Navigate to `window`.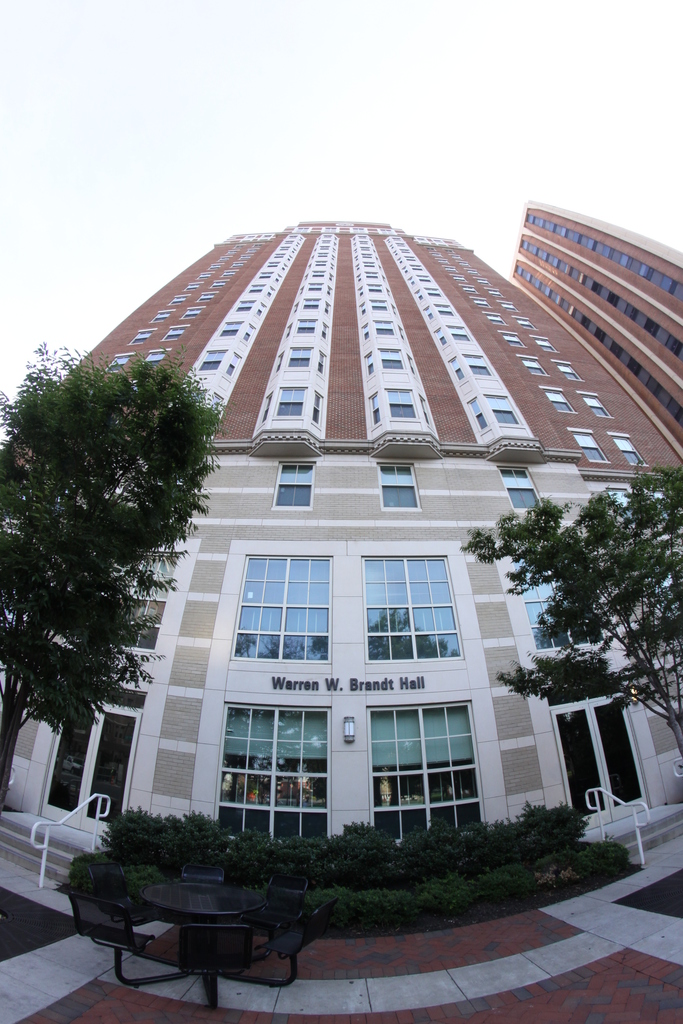
Navigation target: [220,269,238,275].
